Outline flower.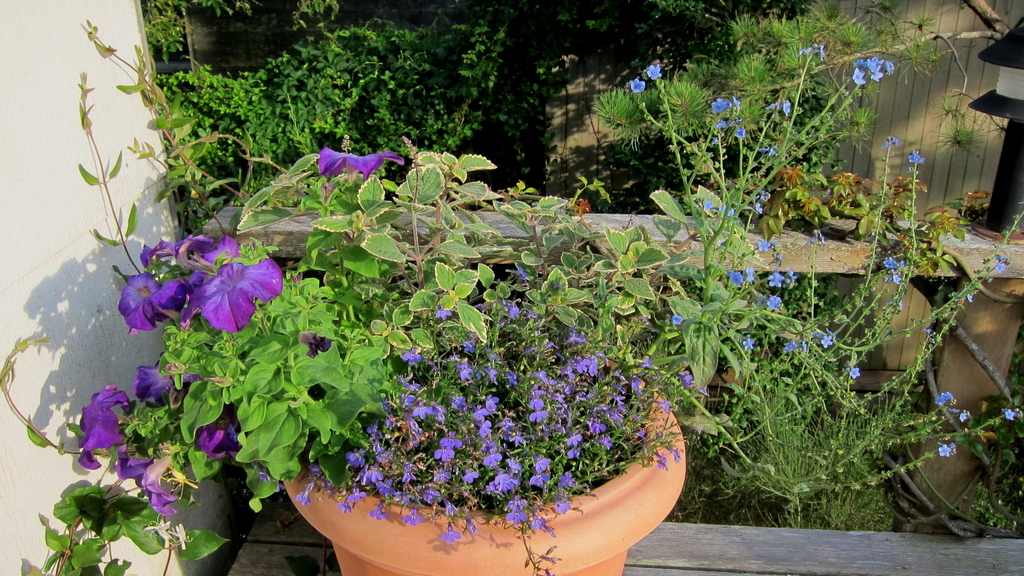
Outline: rect(742, 332, 758, 351).
